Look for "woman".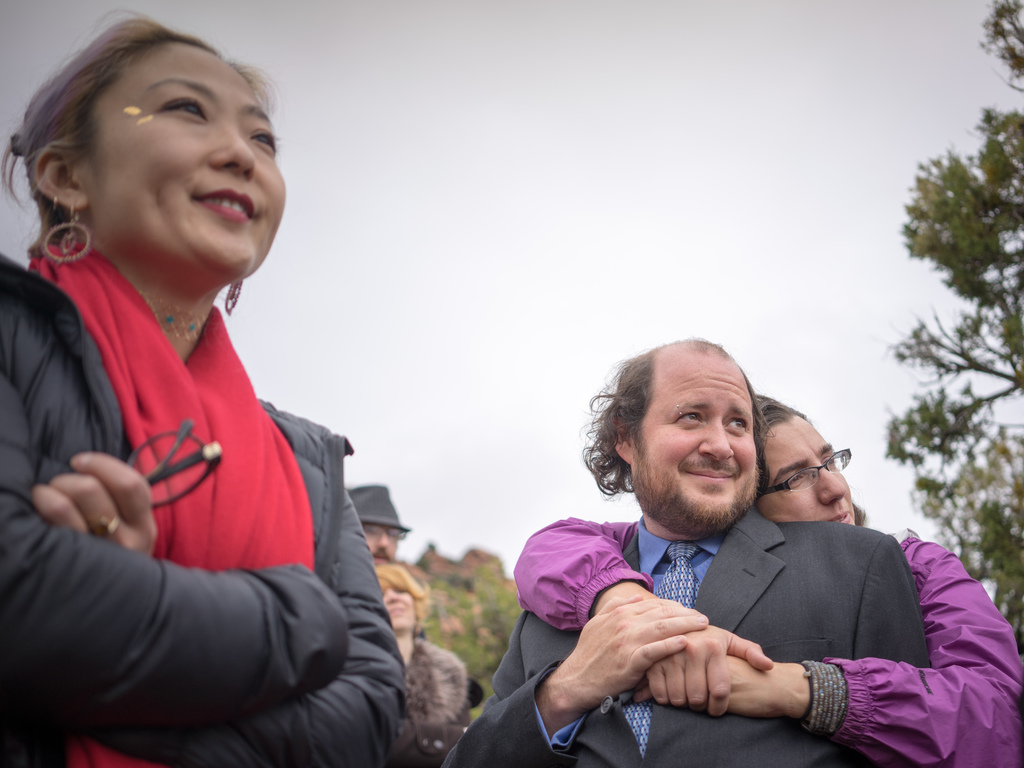
Found: region(509, 381, 1023, 767).
